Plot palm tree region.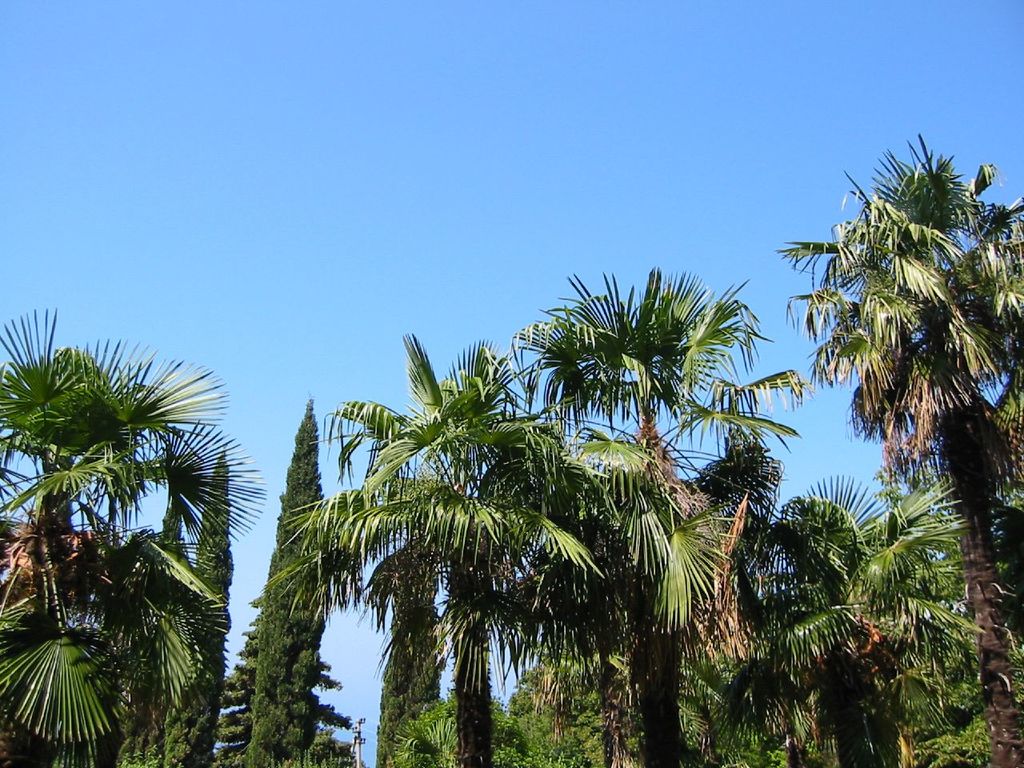
Plotted at select_region(267, 398, 532, 710).
